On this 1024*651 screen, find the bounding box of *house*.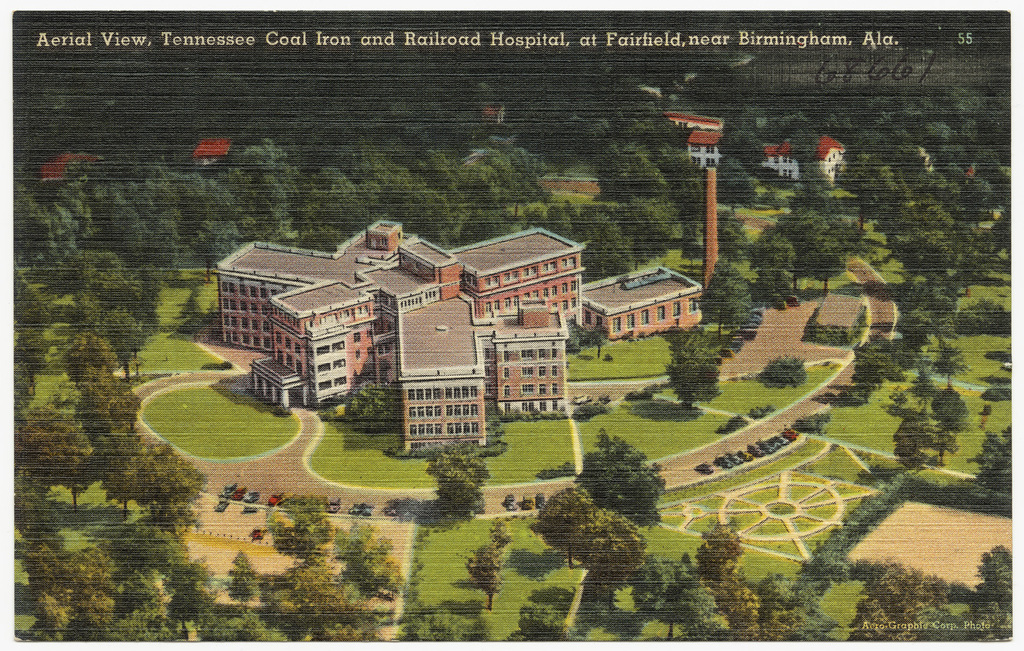
Bounding box: pyautogui.locateOnScreen(193, 135, 226, 171).
